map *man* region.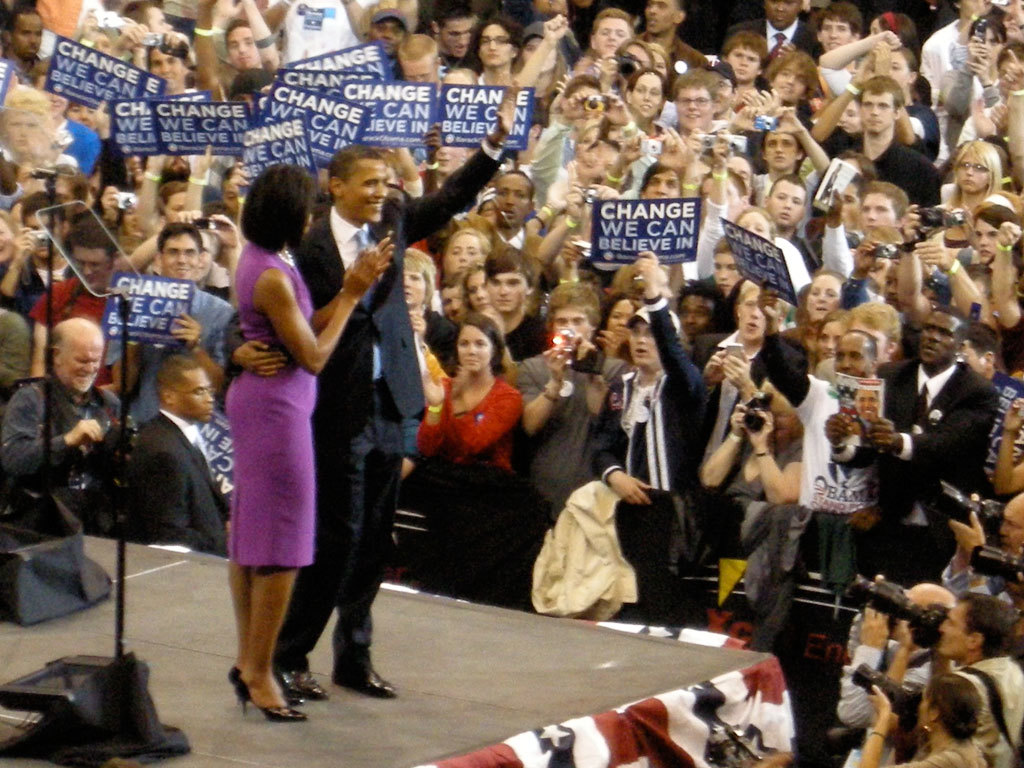
Mapped to l=713, t=37, r=763, b=106.
